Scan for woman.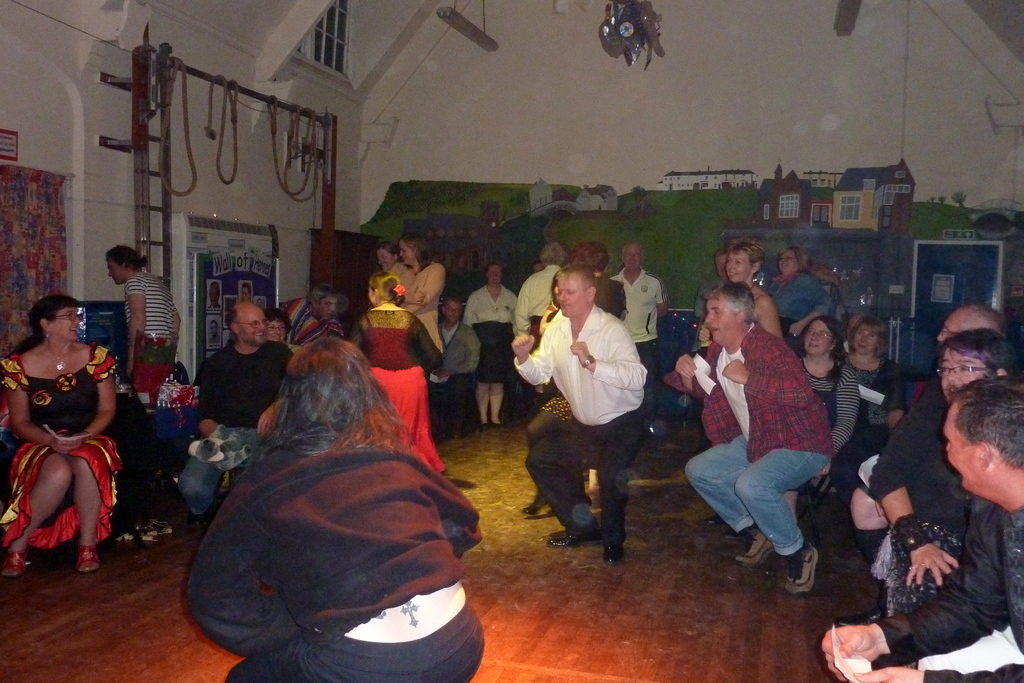
Scan result: 0:298:115:582.
